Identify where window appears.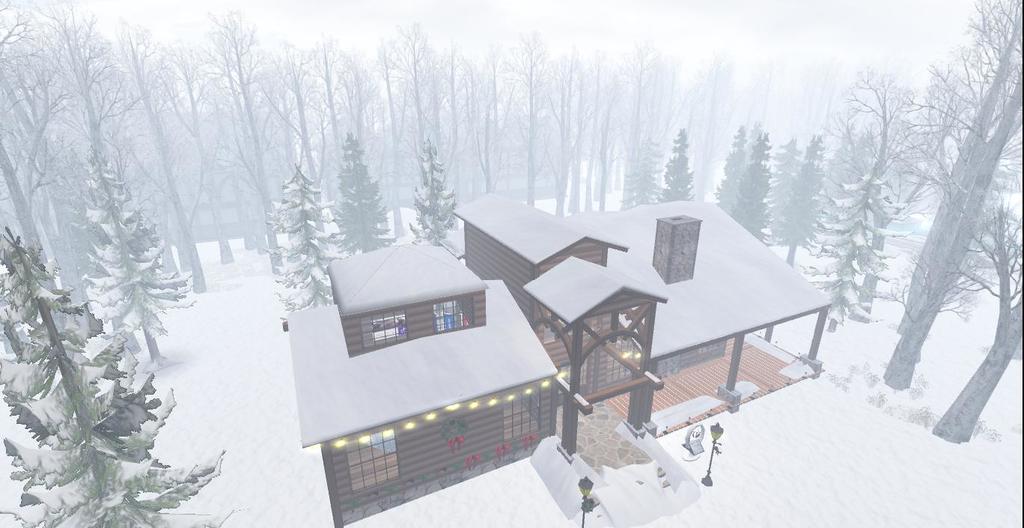
Appears at left=508, top=392, right=540, bottom=446.
